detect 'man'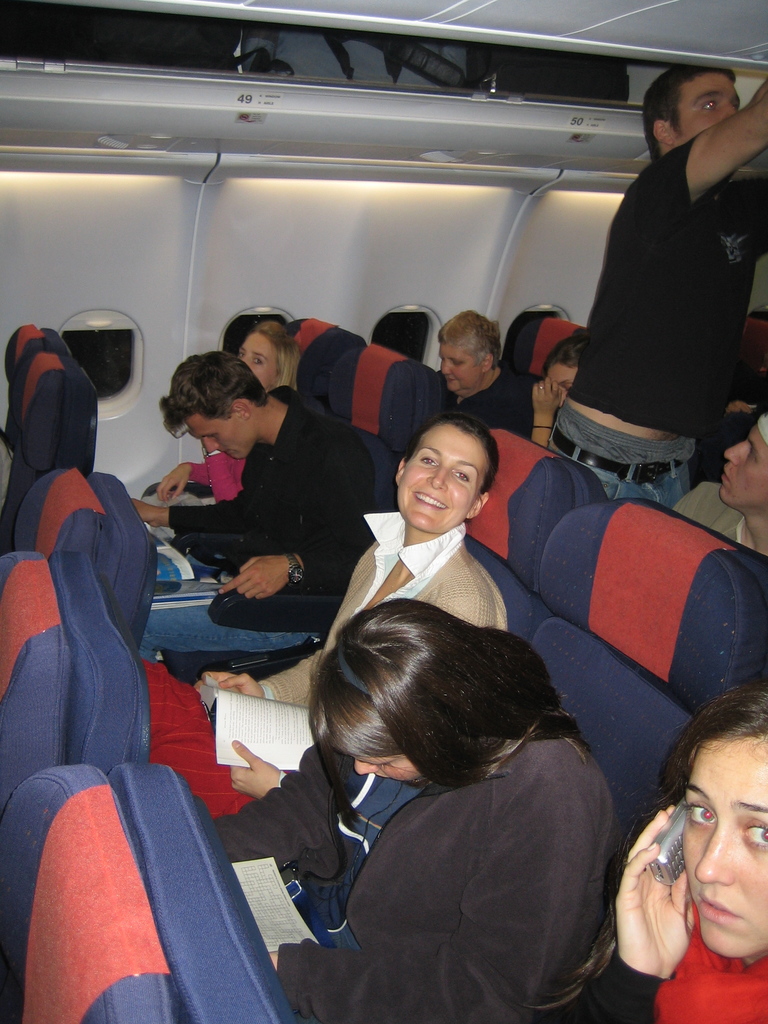
box(676, 414, 767, 554)
